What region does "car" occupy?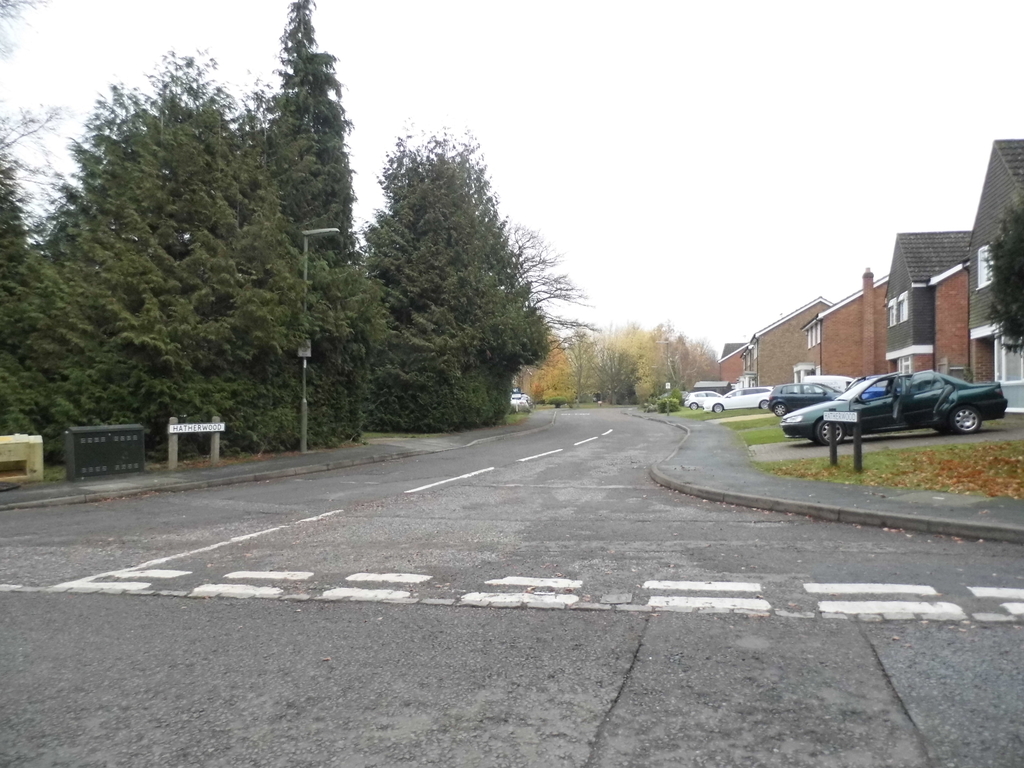
pyautogui.locateOnScreen(769, 360, 999, 447).
